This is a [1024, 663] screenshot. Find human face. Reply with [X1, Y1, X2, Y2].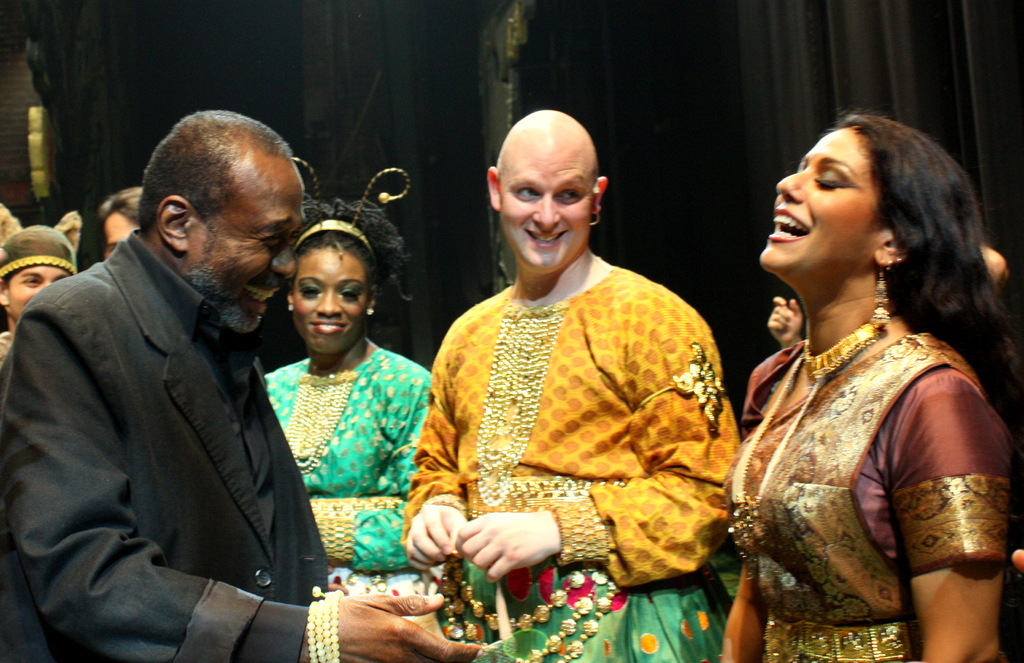
[497, 143, 591, 274].
